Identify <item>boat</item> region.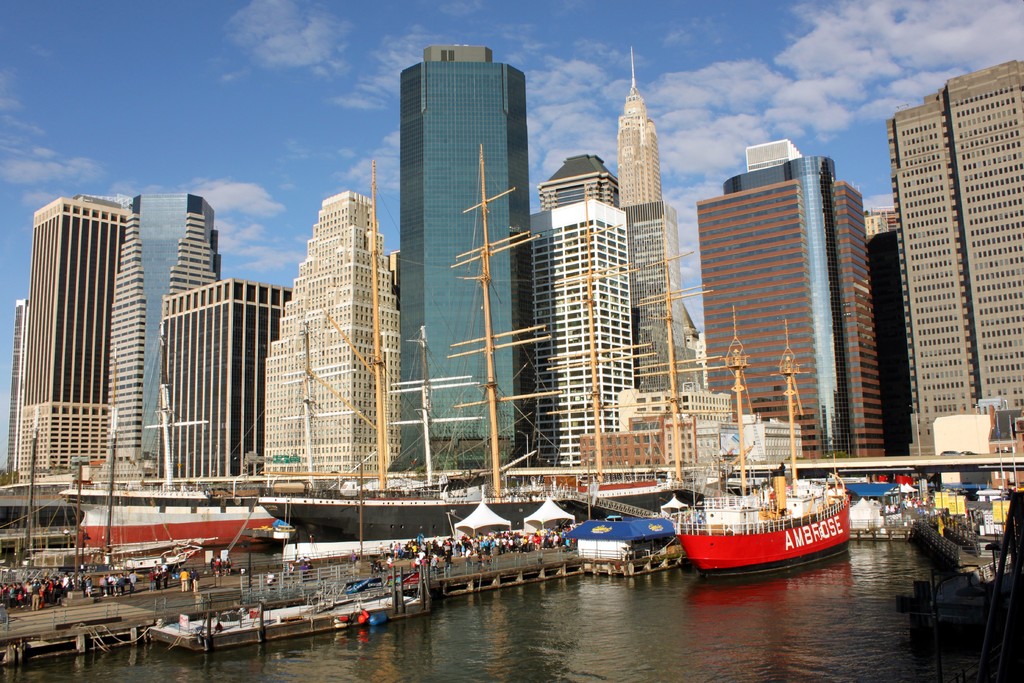
Region: <bbox>674, 315, 854, 580</bbox>.
